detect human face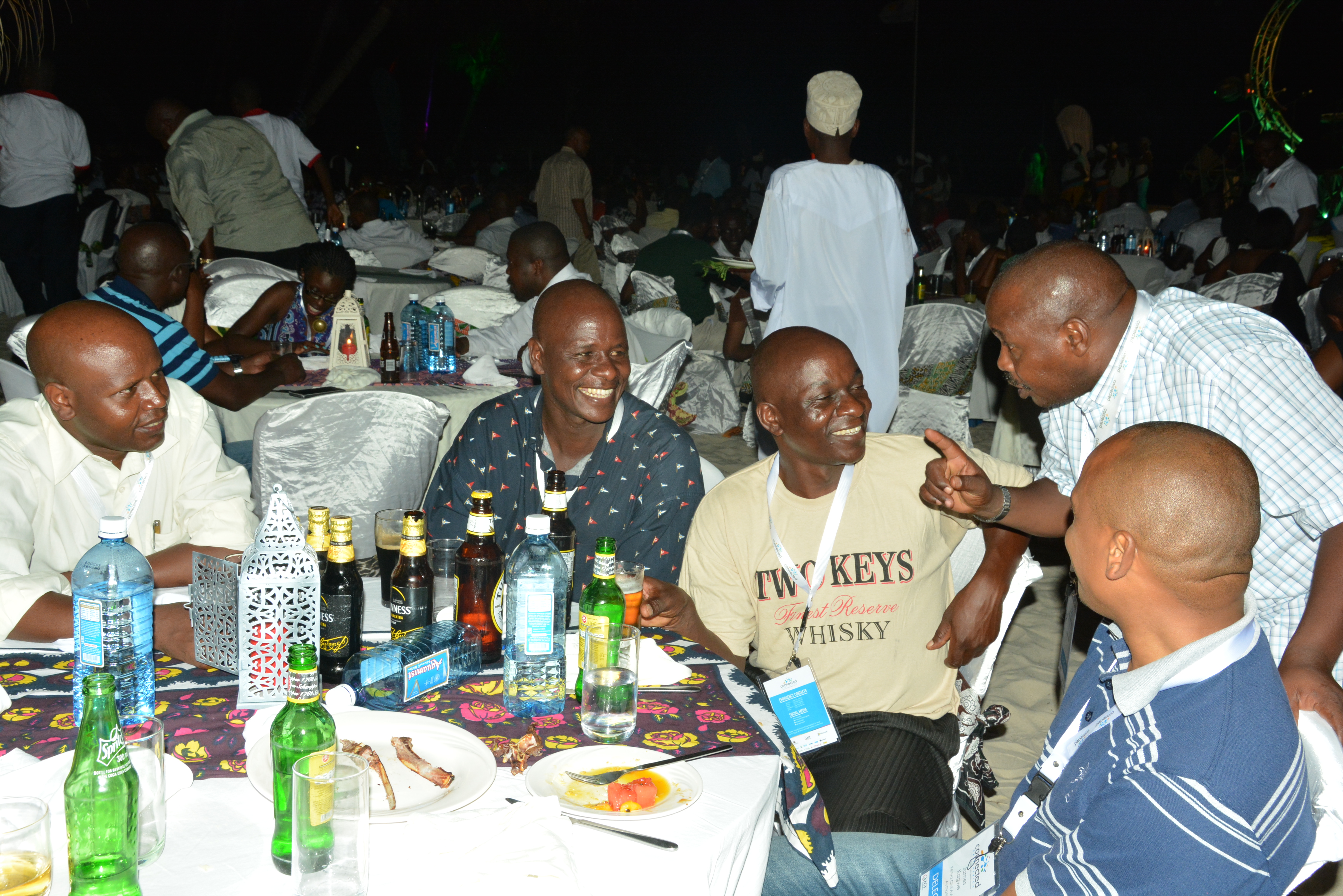
x1=151 y1=71 x2=157 y2=89
